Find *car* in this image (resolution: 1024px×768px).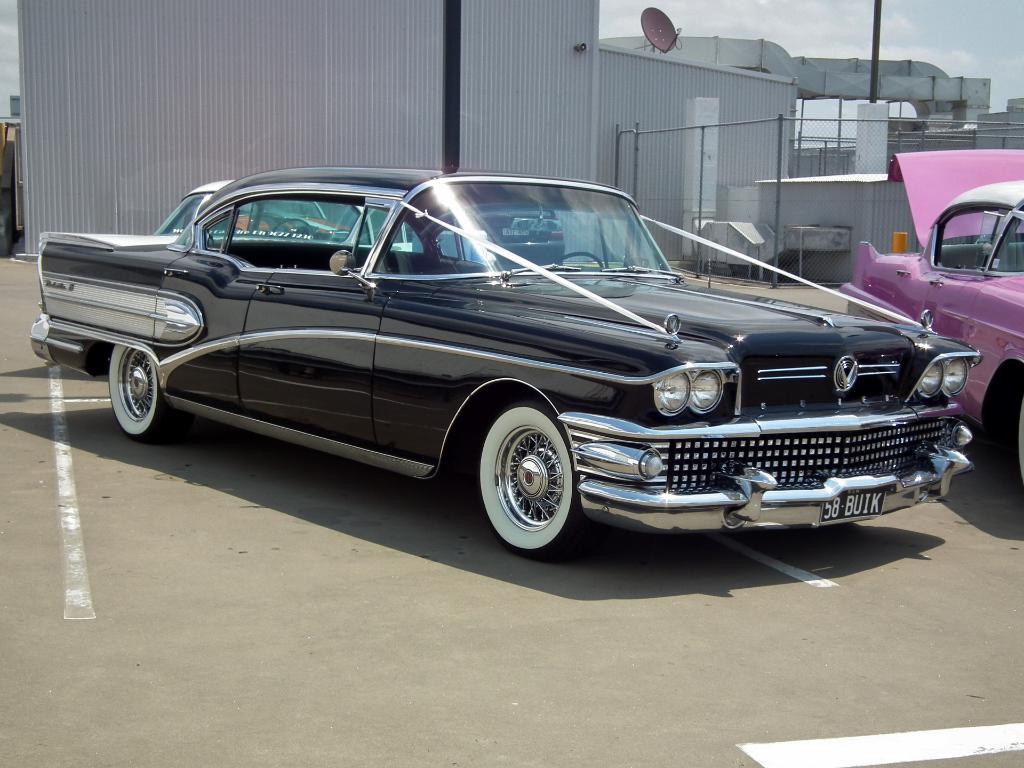
bbox(469, 204, 564, 266).
